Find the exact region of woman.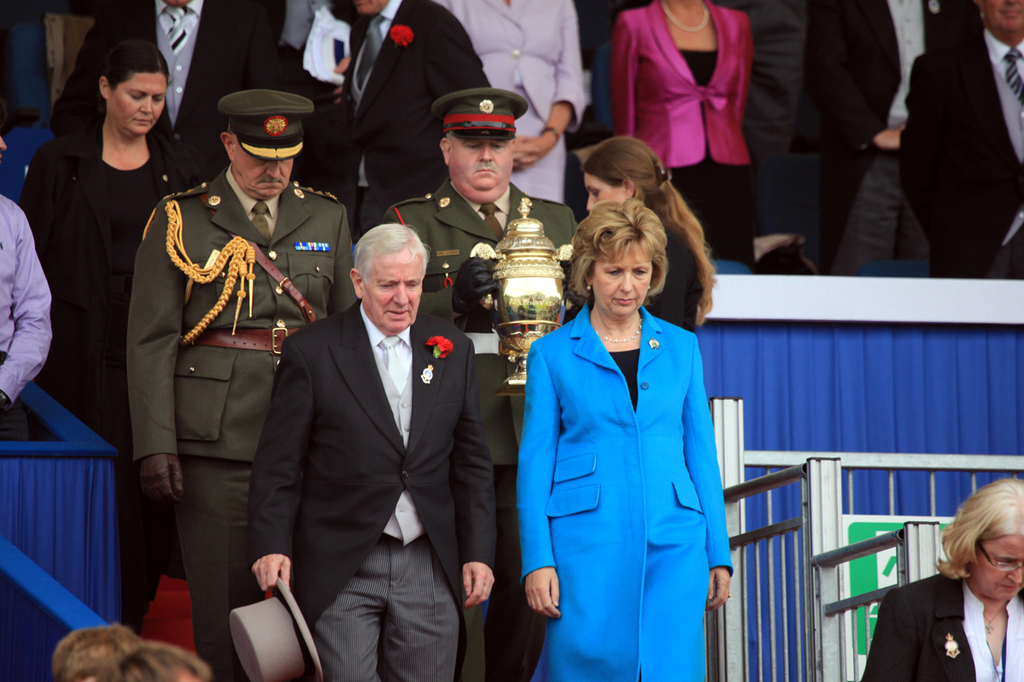
Exact region: [581,132,718,325].
